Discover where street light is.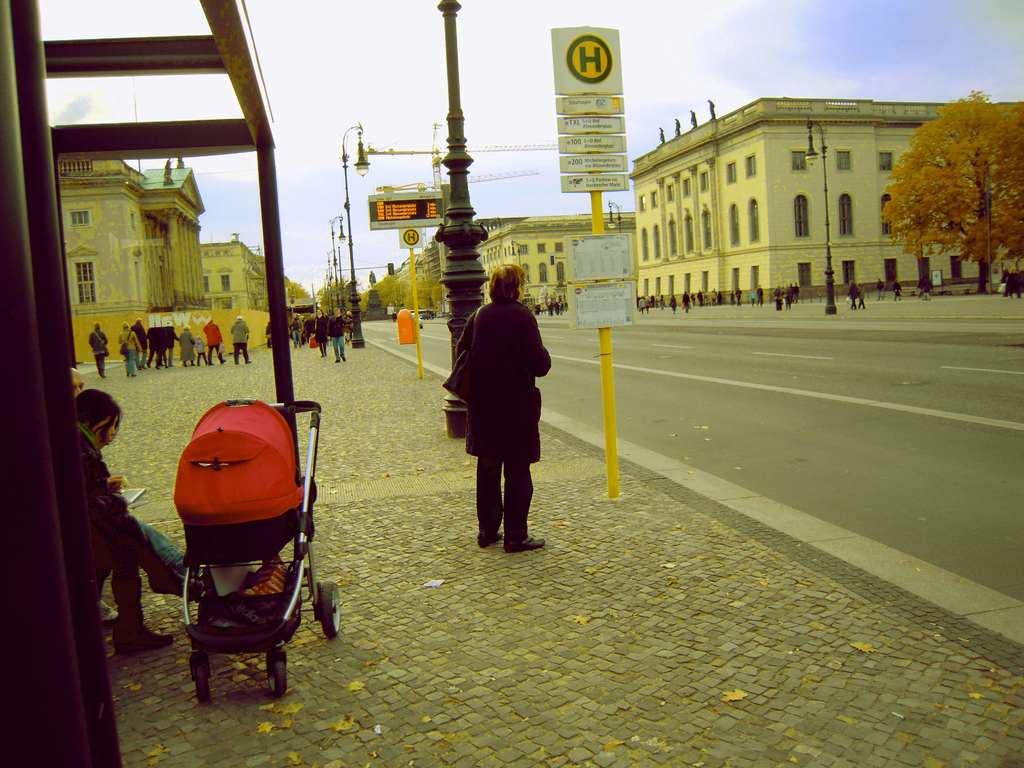
Discovered at l=605, t=198, r=626, b=241.
